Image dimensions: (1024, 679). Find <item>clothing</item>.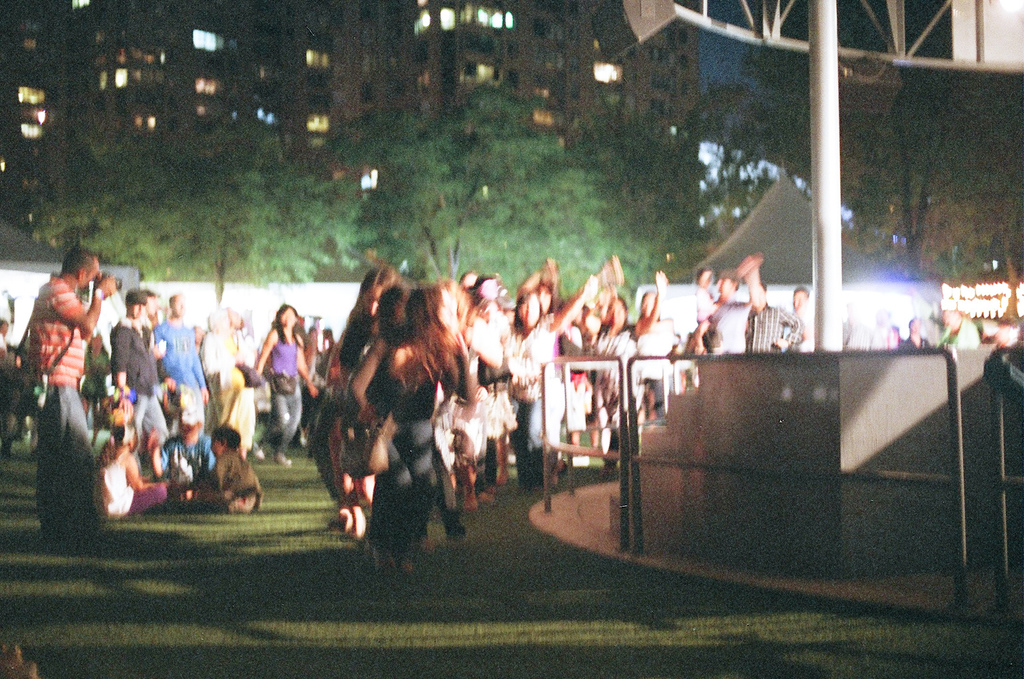
l=264, t=330, r=303, b=454.
